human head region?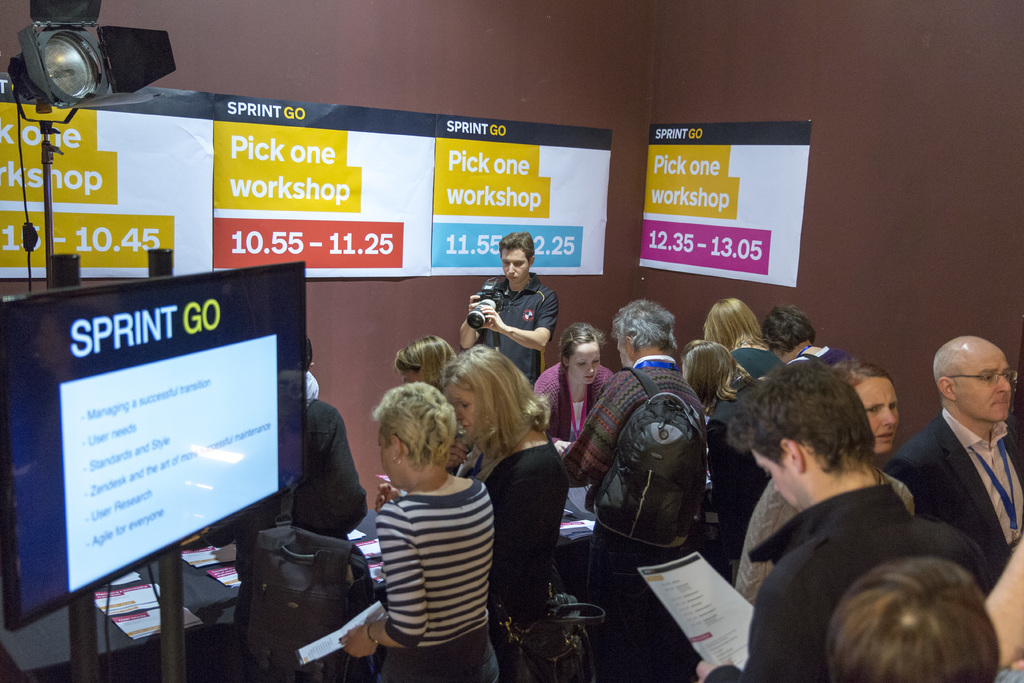
<bbox>497, 229, 534, 286</bbox>
